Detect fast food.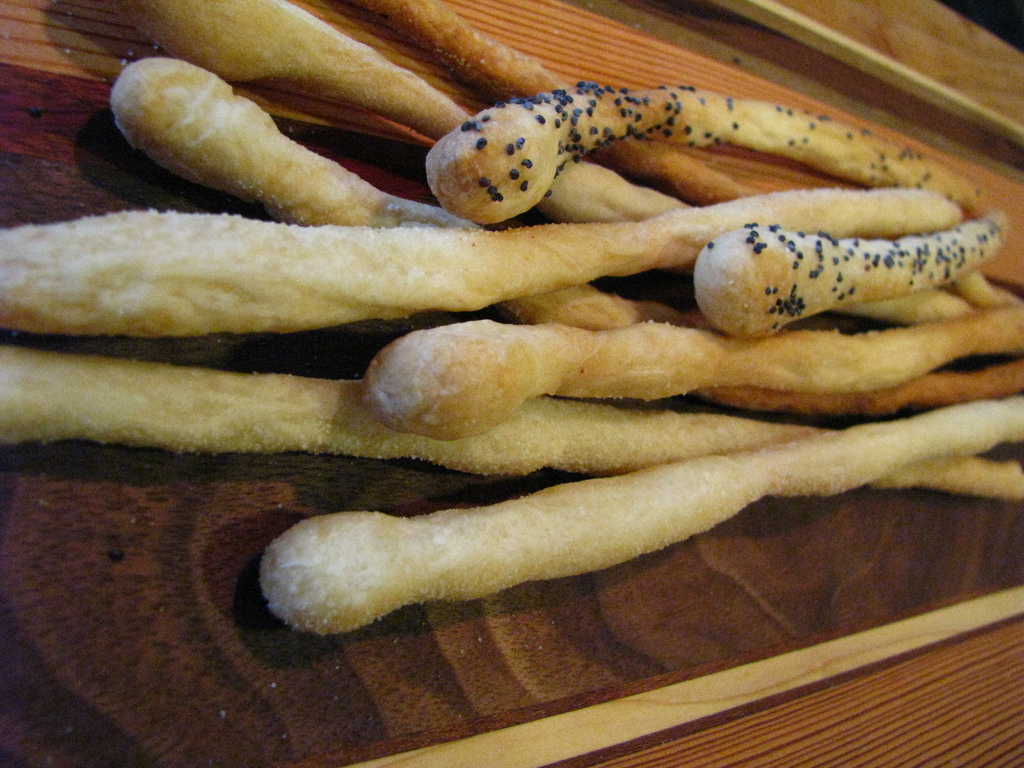
Detected at crop(422, 86, 951, 229).
